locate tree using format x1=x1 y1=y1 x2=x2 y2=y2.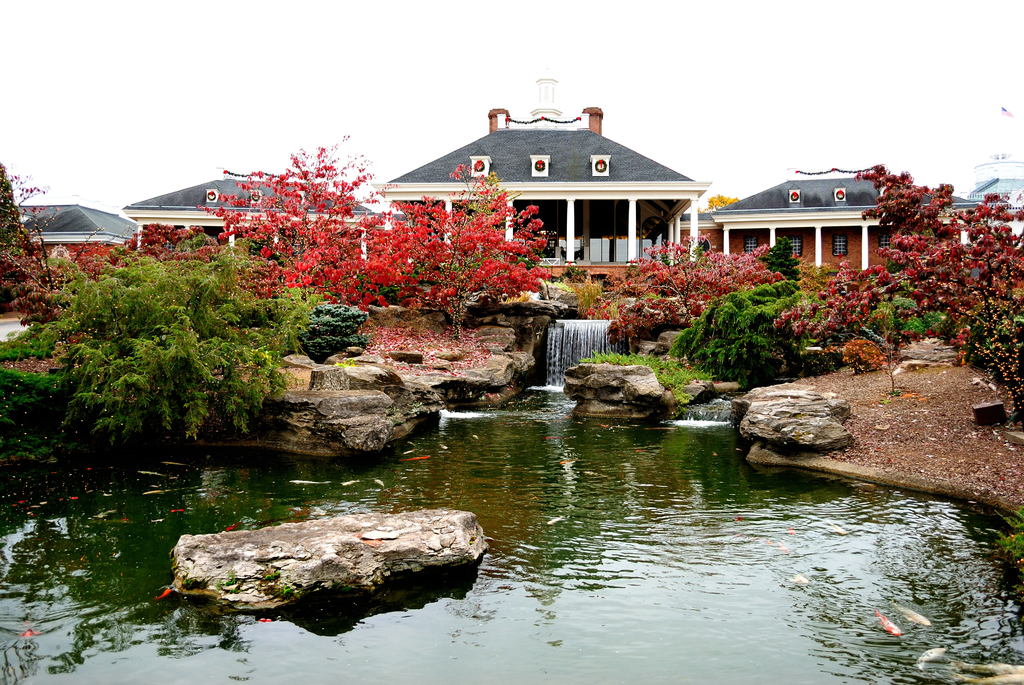
x1=198 y1=139 x2=387 y2=343.
